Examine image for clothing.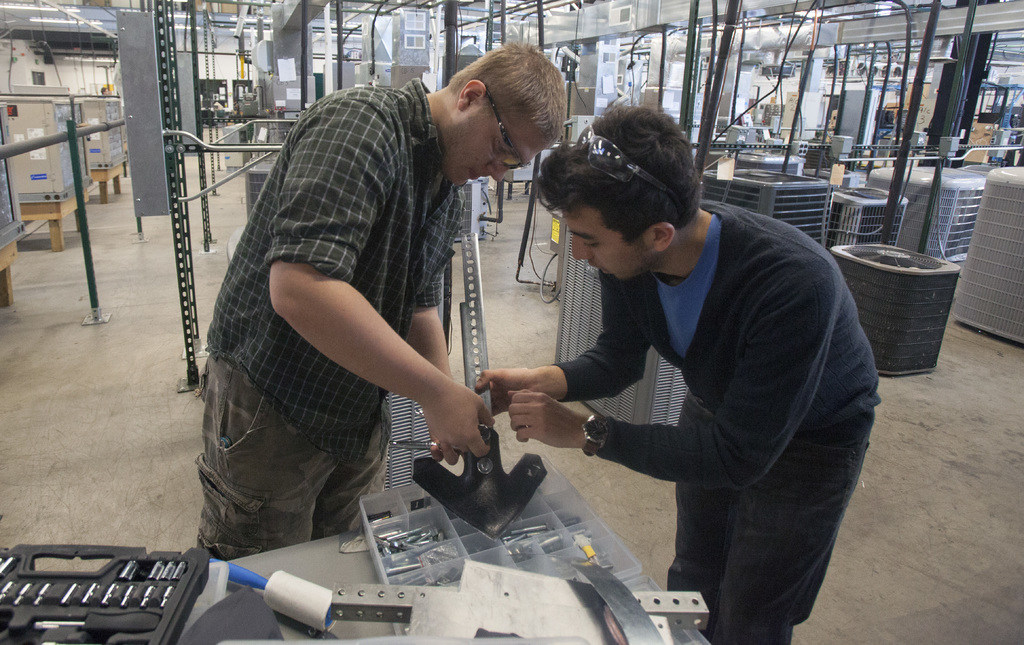
Examination result: (509,161,895,626).
